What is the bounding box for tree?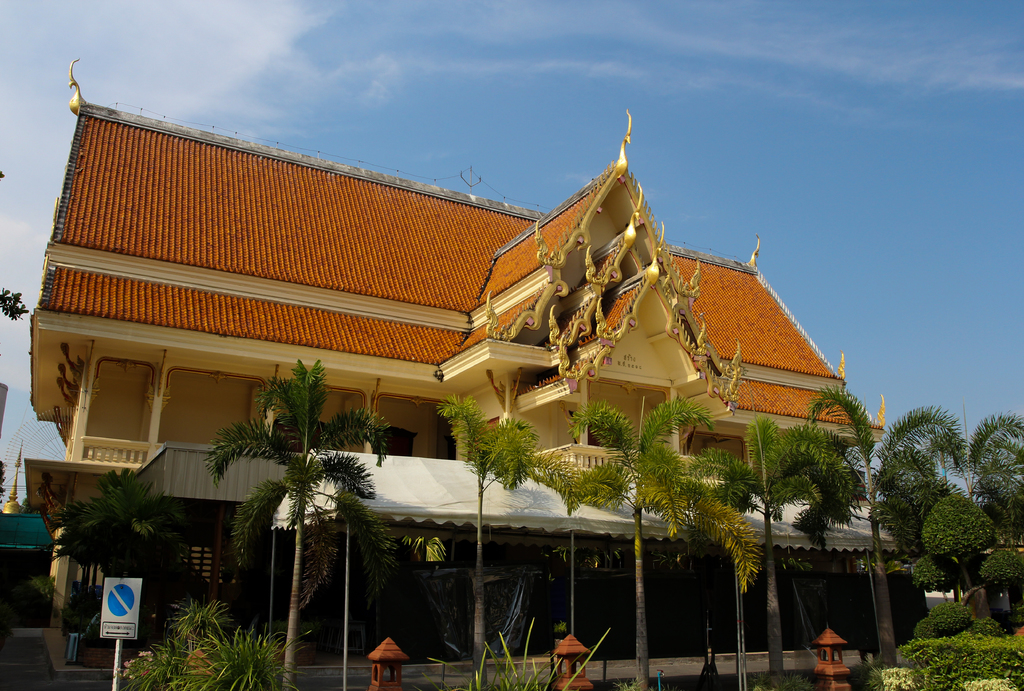
(186,349,417,679).
